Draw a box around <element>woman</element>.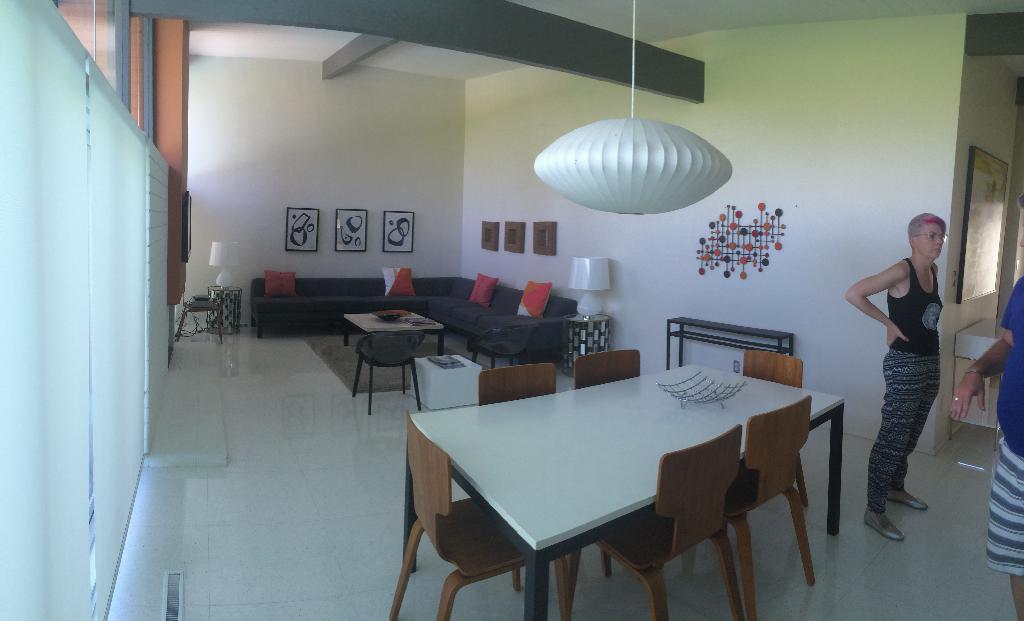
crop(844, 203, 971, 531).
